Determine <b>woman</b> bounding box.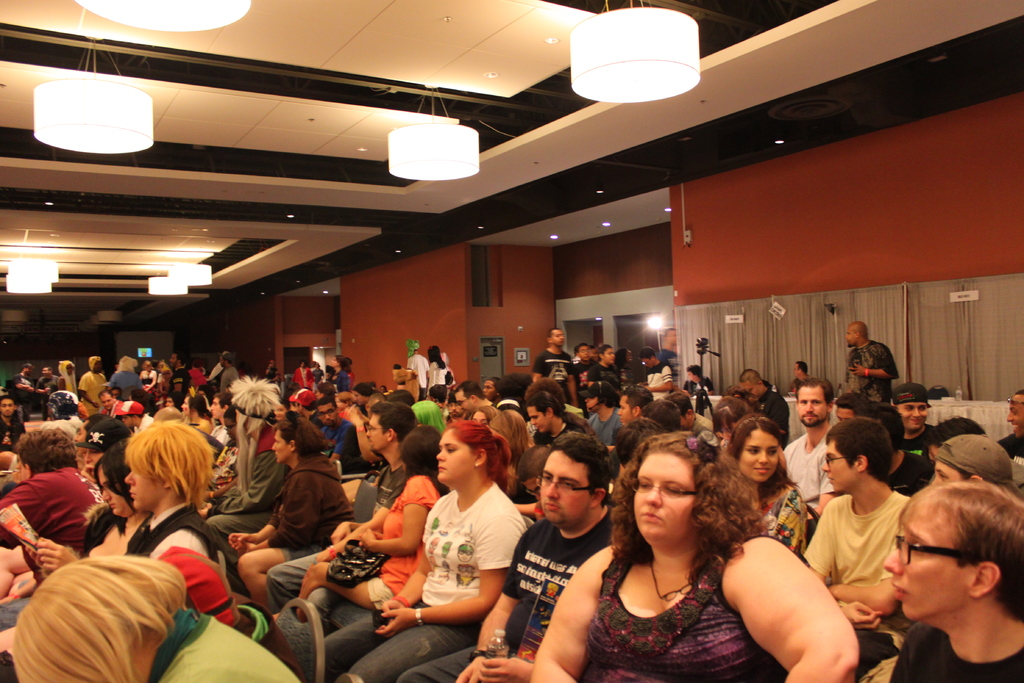
Determined: <box>721,418,808,553</box>.
